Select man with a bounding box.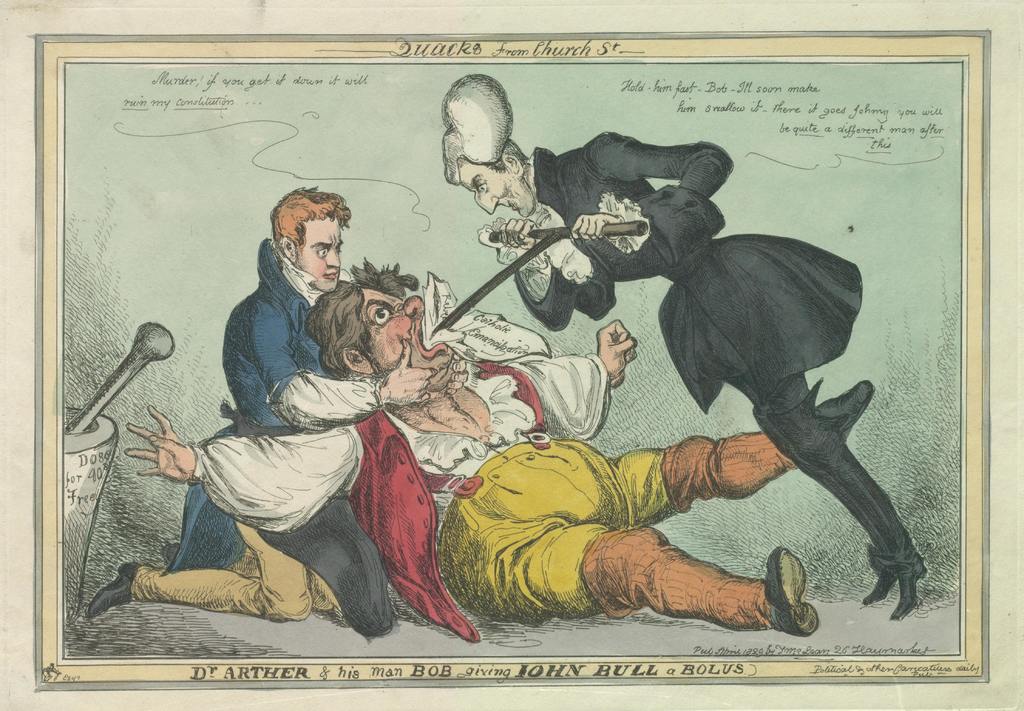
bbox=[206, 180, 360, 444].
